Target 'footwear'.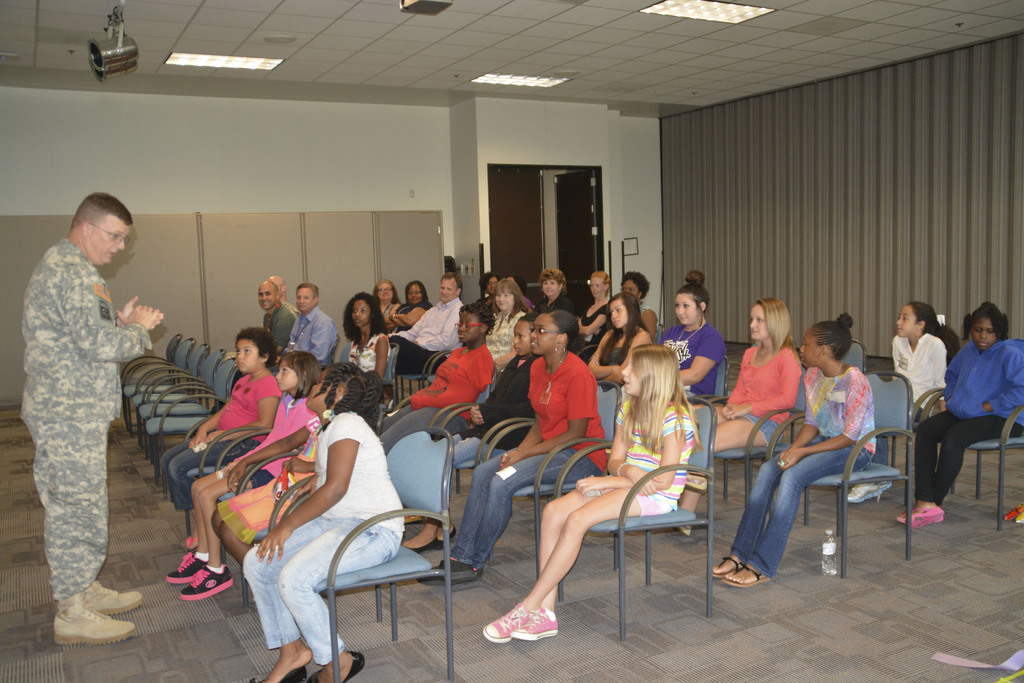
Target region: crop(511, 605, 560, 641).
